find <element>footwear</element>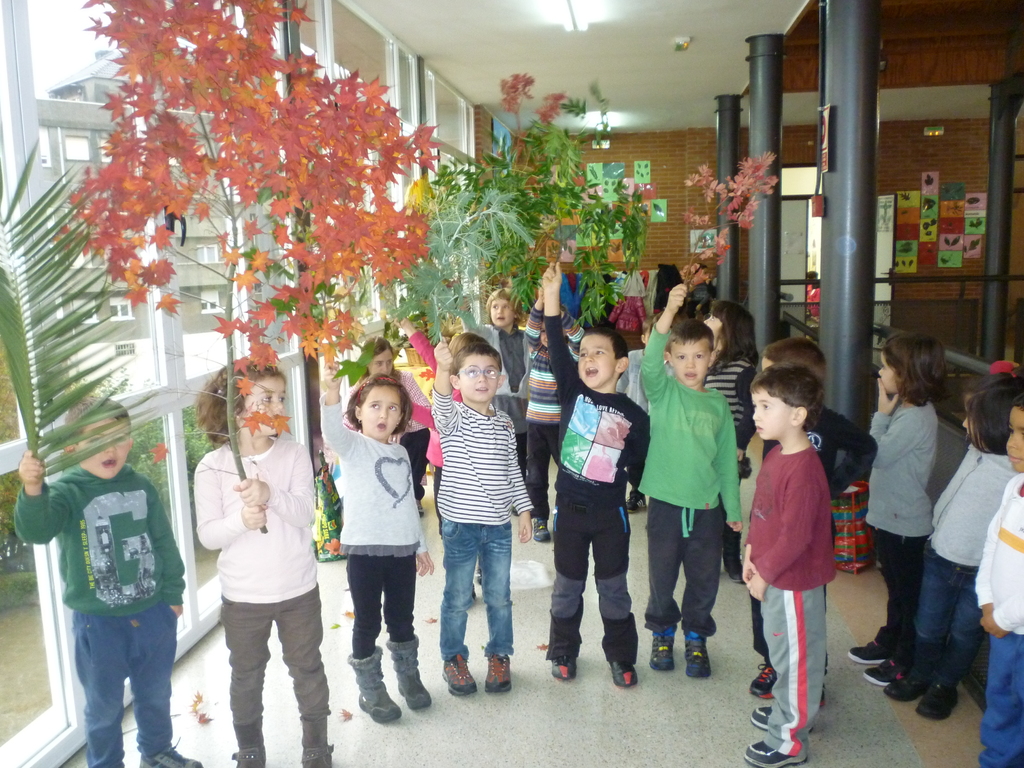
(381,635,435,710)
